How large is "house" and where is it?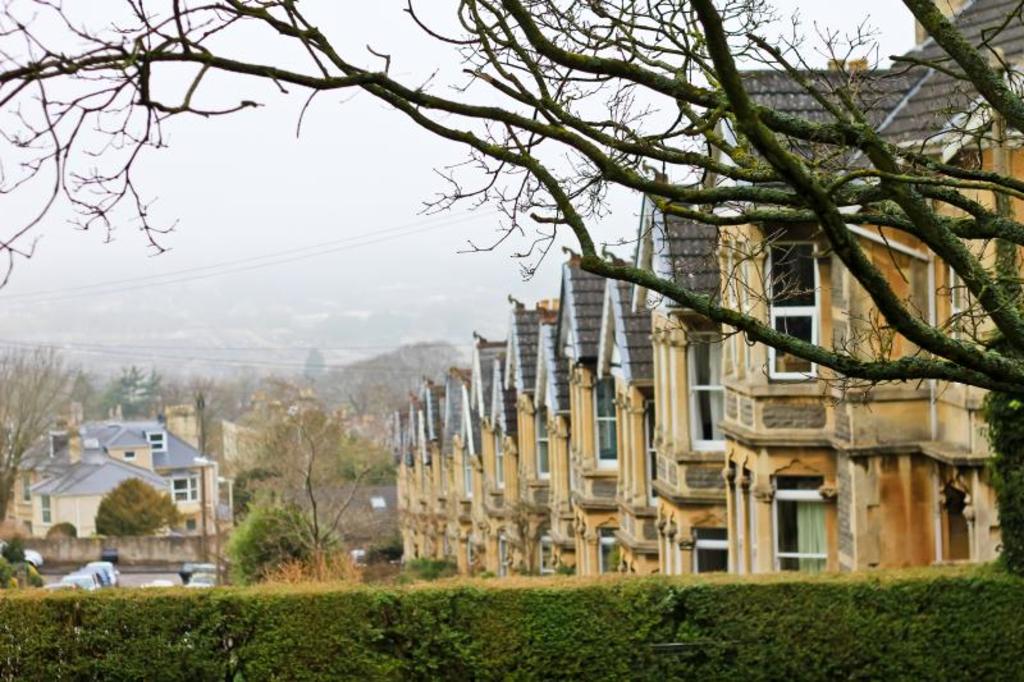
Bounding box: 392/0/1021/573.
